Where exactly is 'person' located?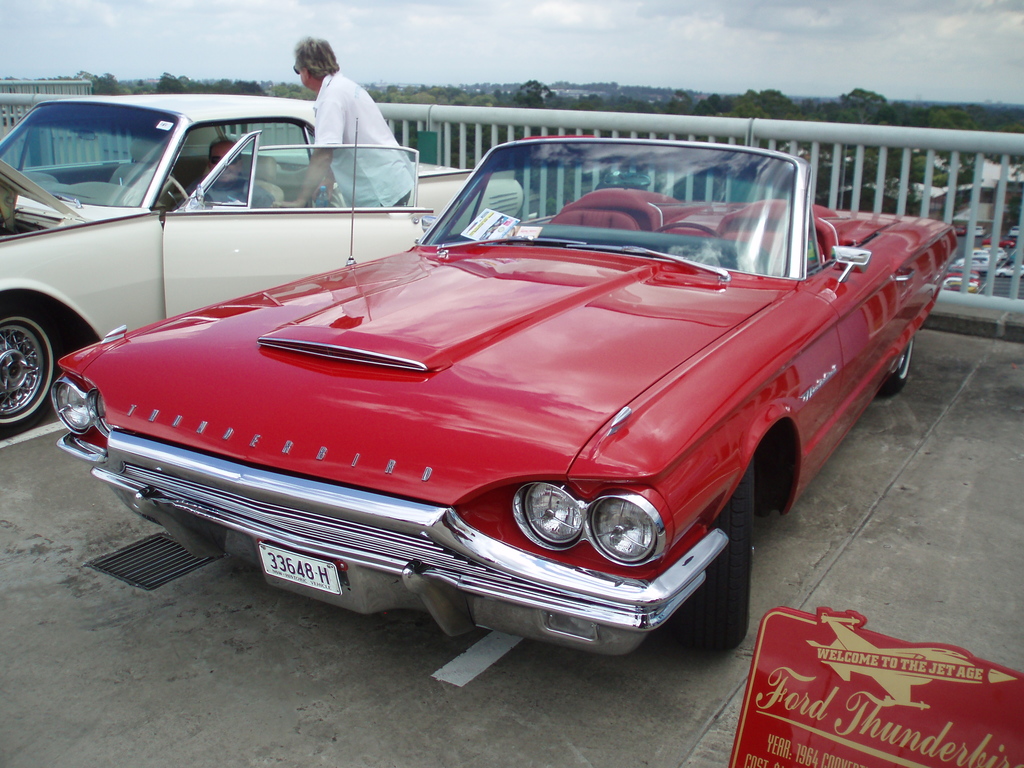
Its bounding box is detection(269, 36, 422, 213).
